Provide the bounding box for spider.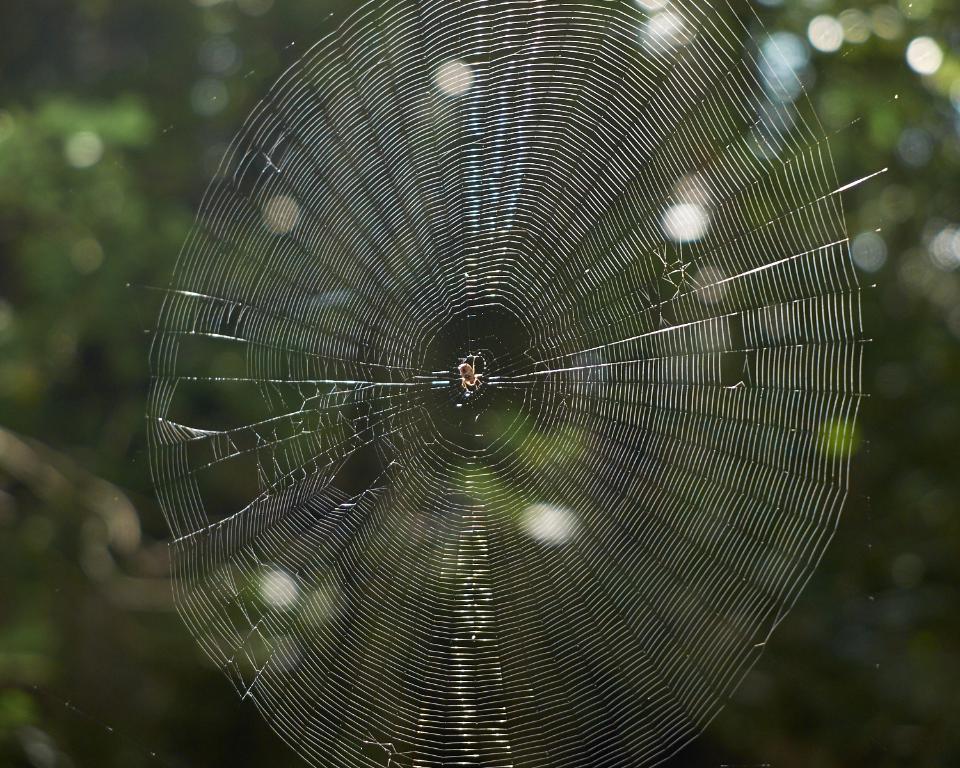
box(455, 356, 484, 394).
